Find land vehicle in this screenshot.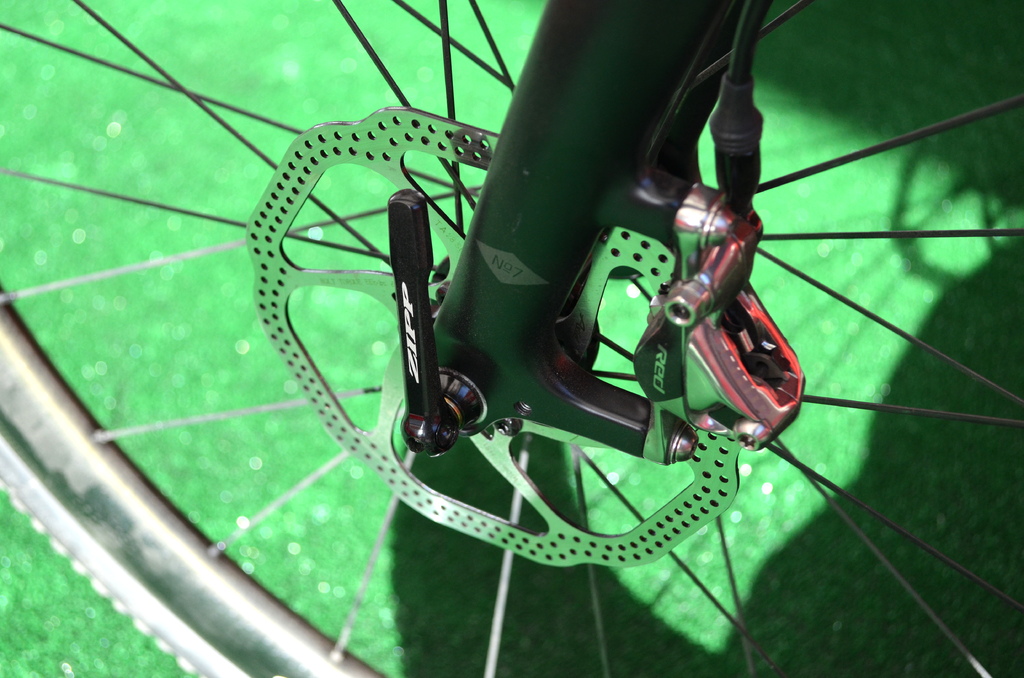
The bounding box for land vehicle is x1=96 y1=33 x2=1023 y2=663.
